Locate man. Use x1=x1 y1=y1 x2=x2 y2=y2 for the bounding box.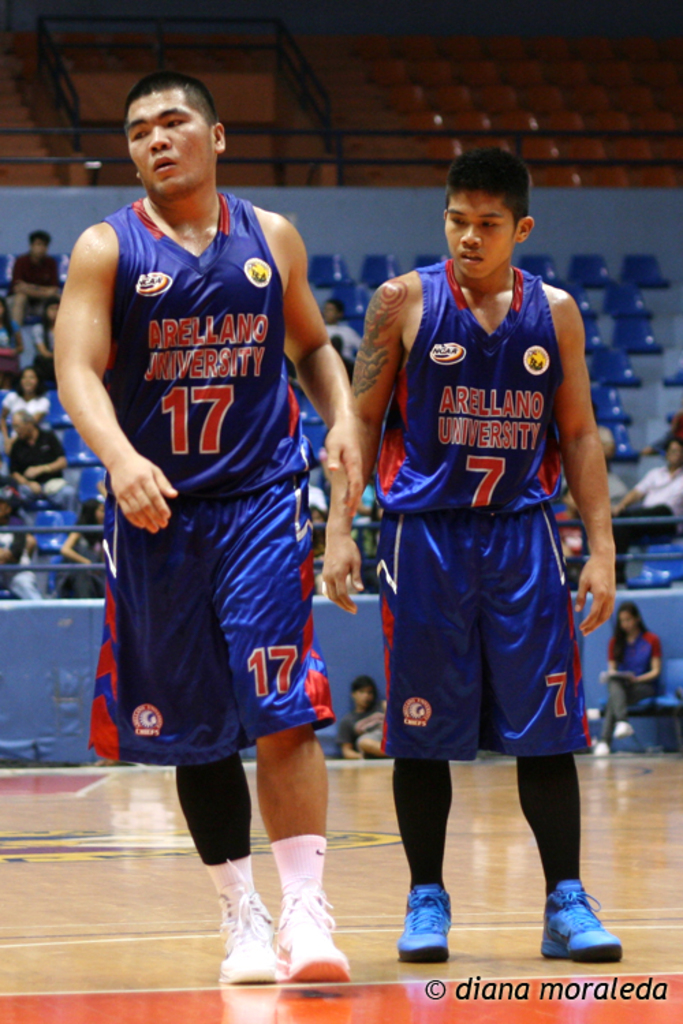
x1=619 y1=436 x2=682 y2=549.
